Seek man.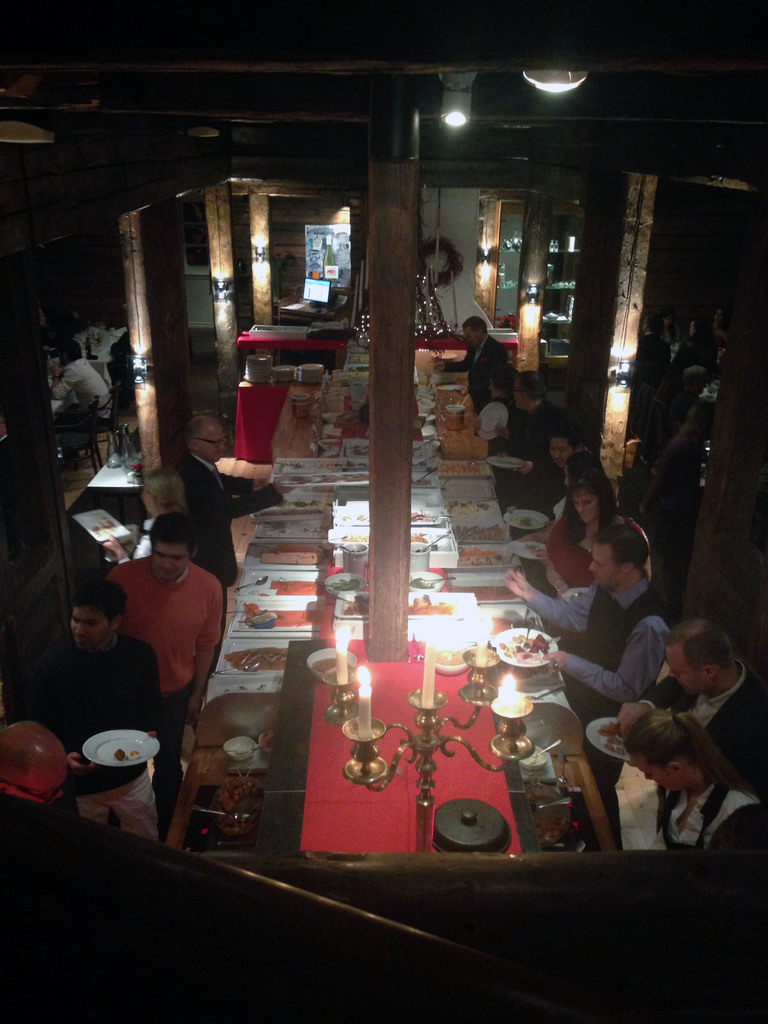
crop(173, 413, 275, 580).
